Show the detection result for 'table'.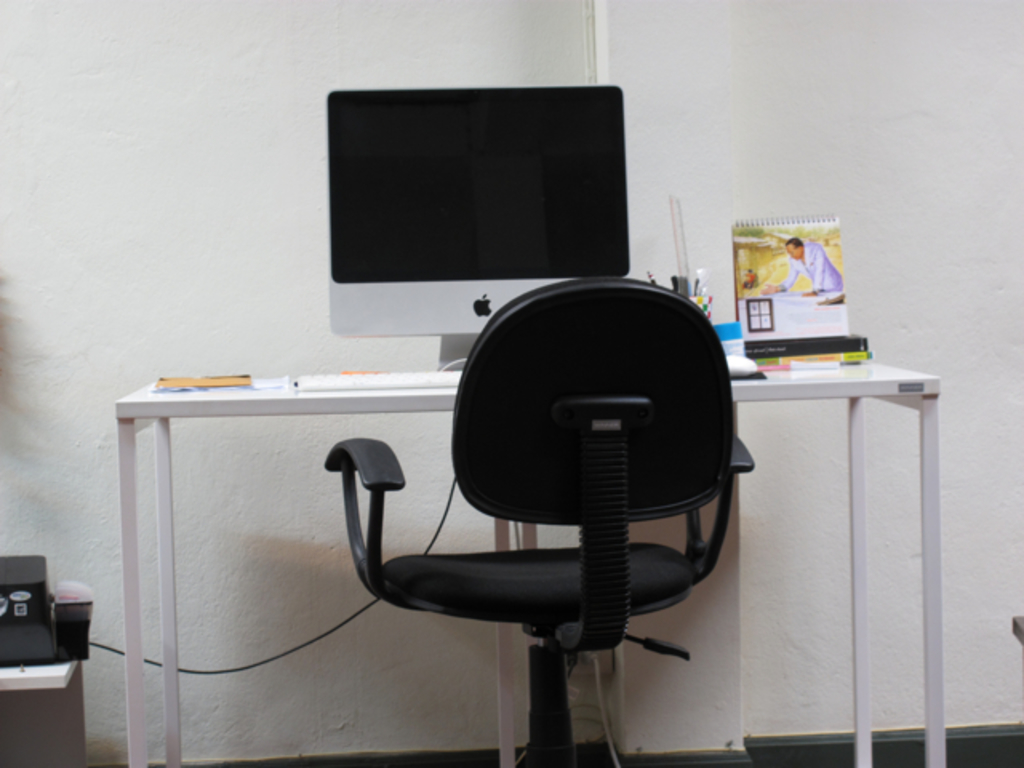
{"x1": 109, "y1": 354, "x2": 950, "y2": 766}.
